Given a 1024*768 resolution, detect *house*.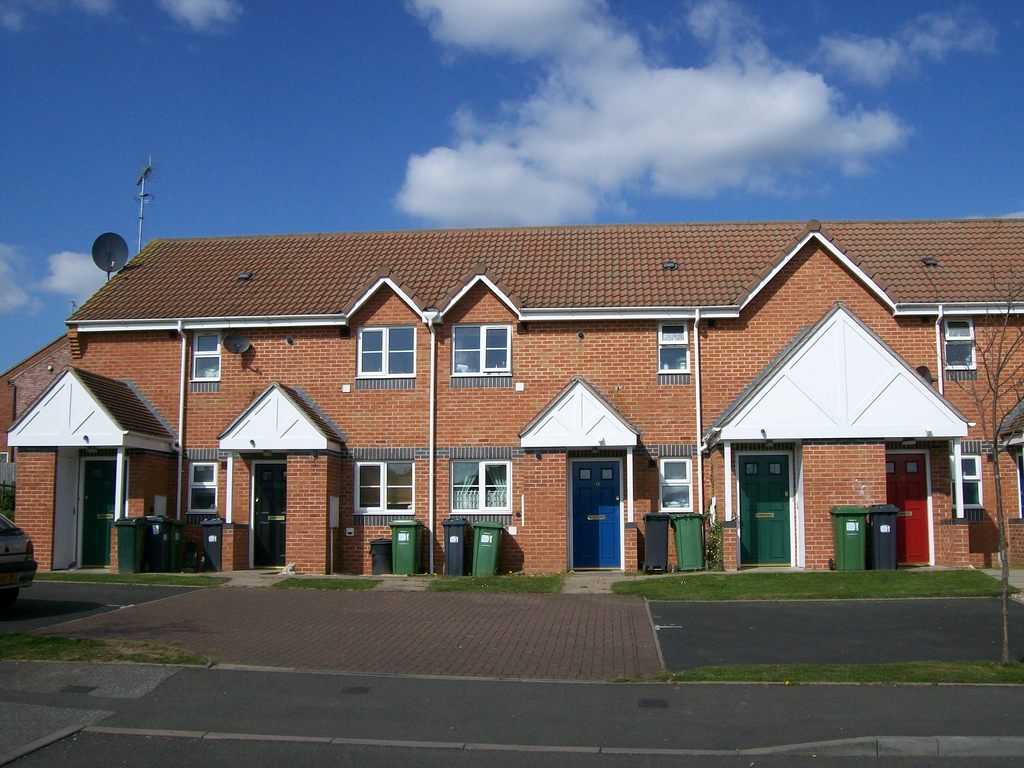
pyautogui.locateOnScreen(0, 221, 1023, 577).
